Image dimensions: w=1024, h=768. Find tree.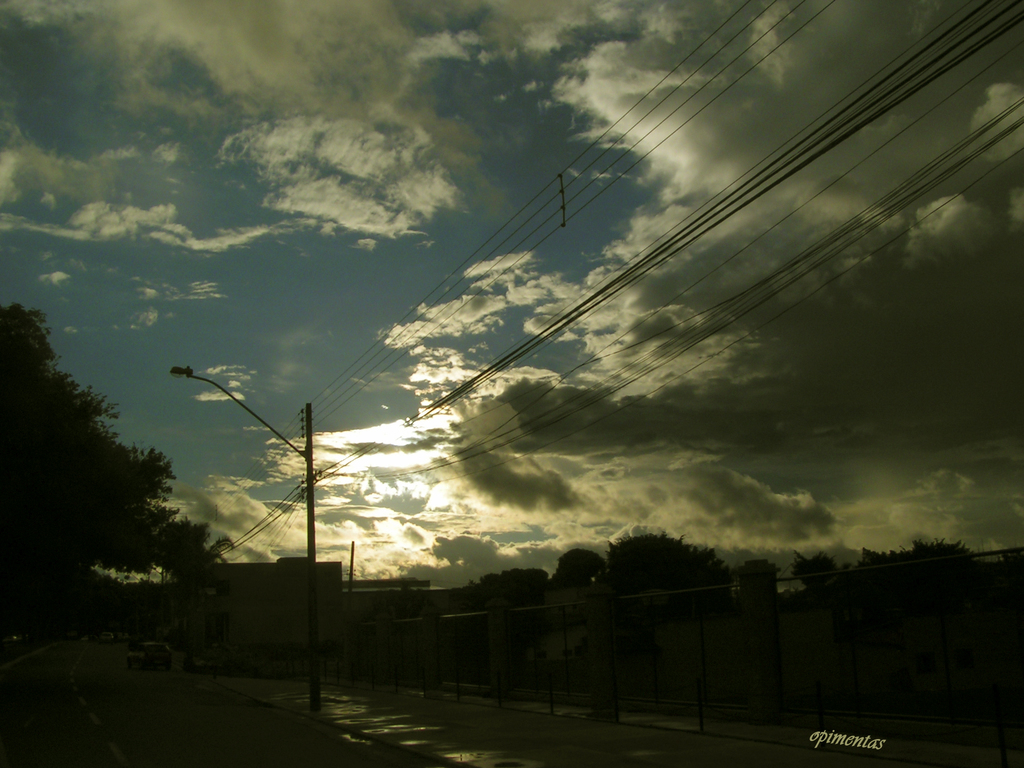
[left=545, top=545, right=612, bottom=584].
